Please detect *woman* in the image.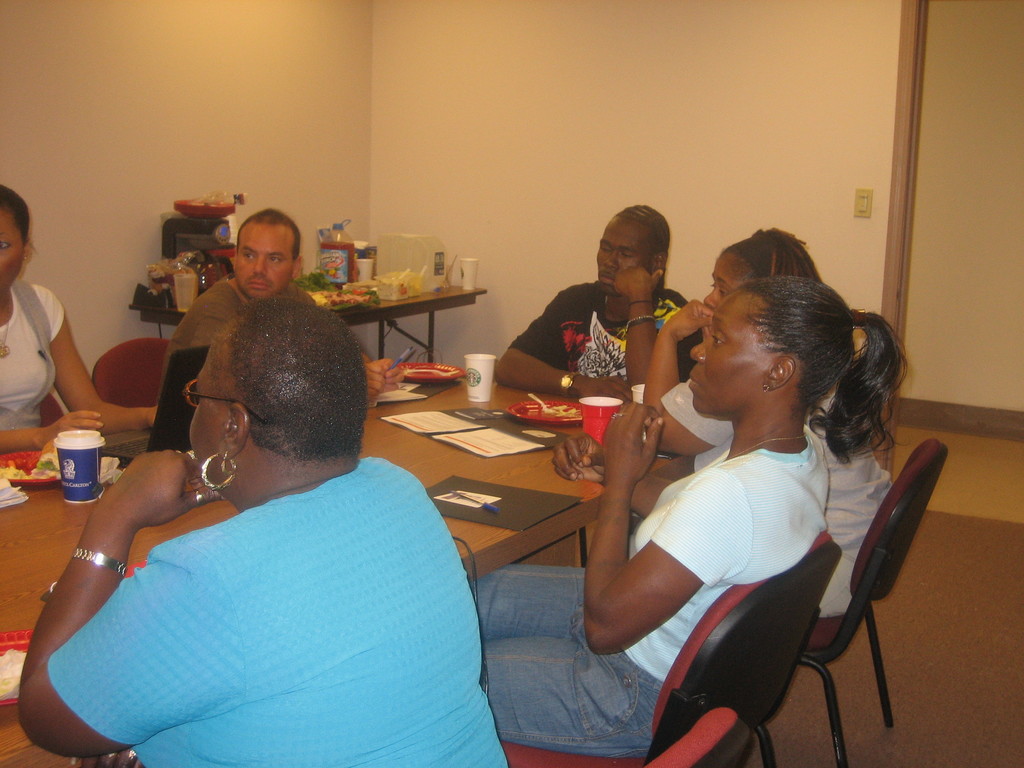
469/278/903/759.
